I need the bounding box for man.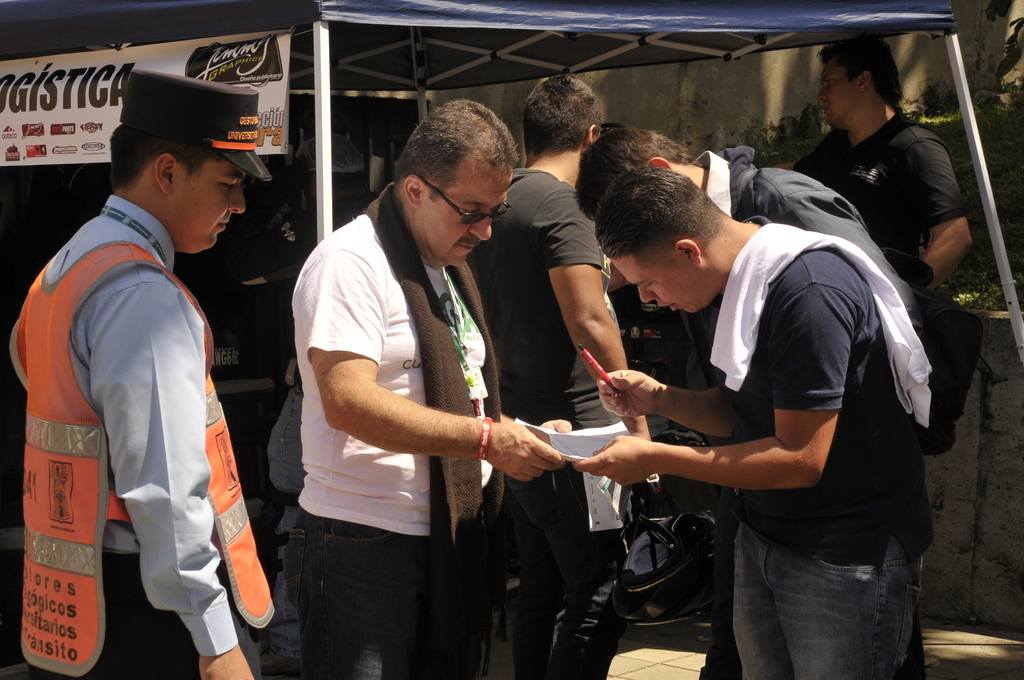
Here it is: box(277, 92, 554, 674).
